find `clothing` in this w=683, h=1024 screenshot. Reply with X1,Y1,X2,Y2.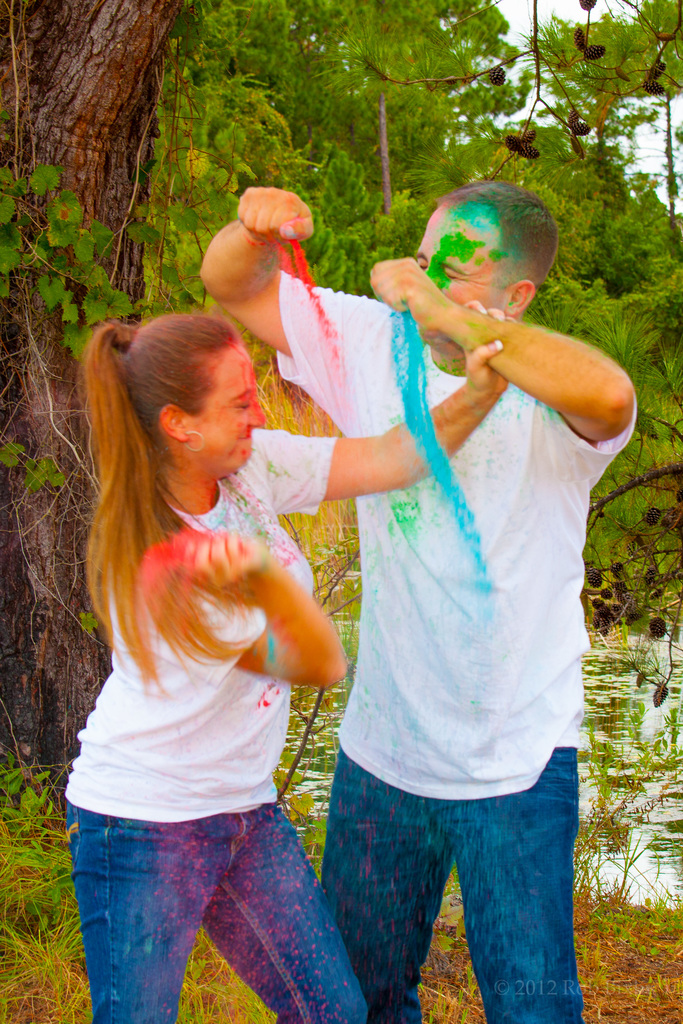
268,278,636,1023.
